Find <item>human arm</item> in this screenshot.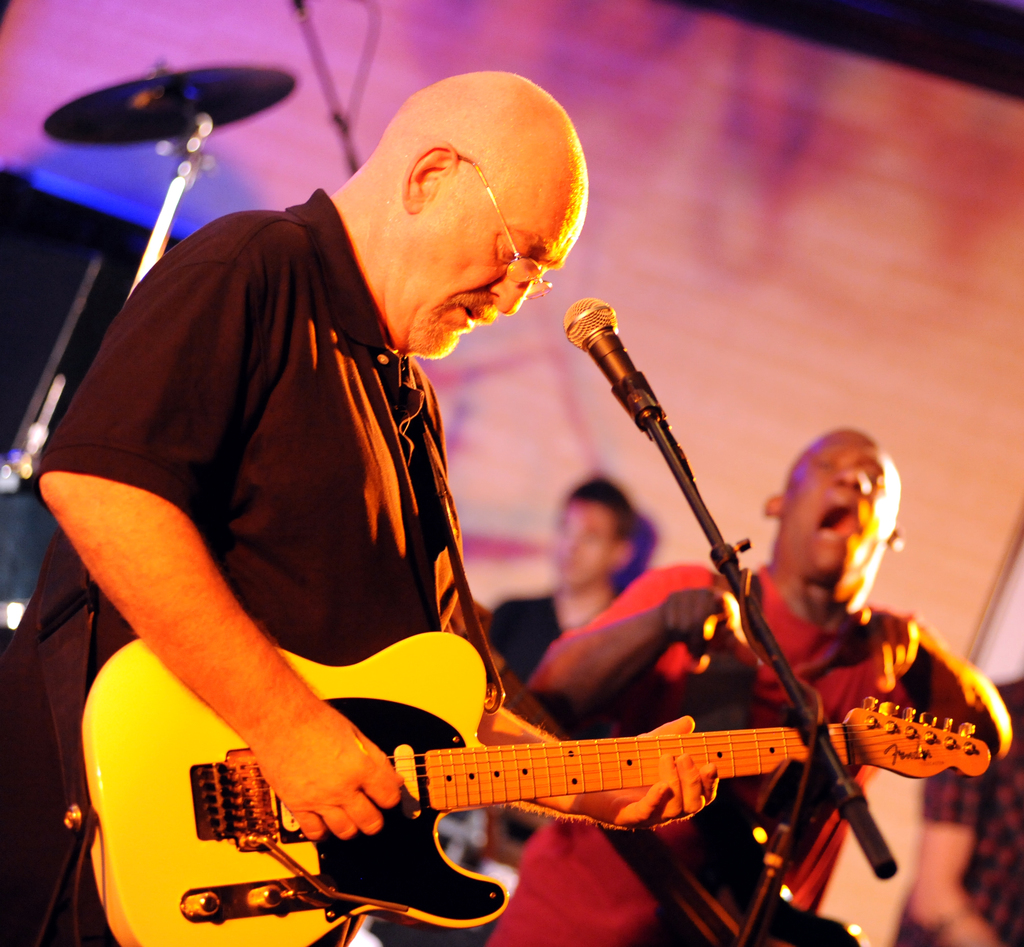
The bounding box for <item>human arm</item> is bbox=[539, 543, 732, 699].
